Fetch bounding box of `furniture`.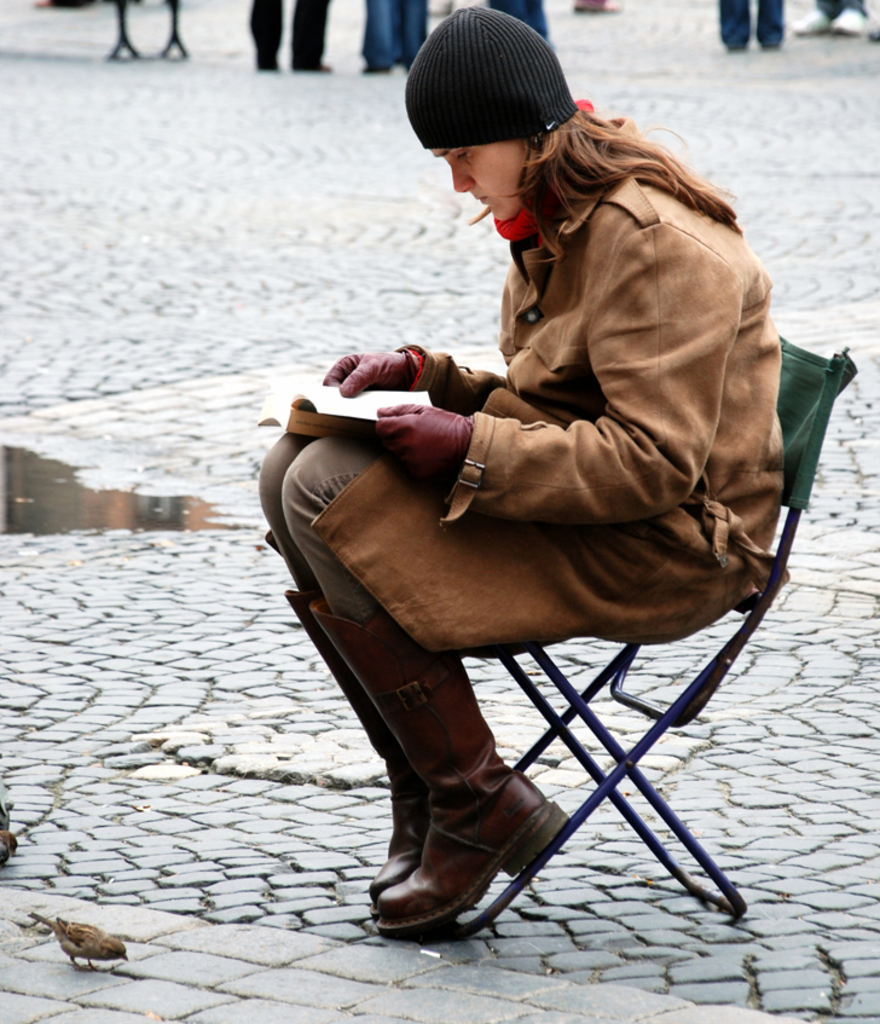
Bbox: [x1=51, y1=0, x2=189, y2=59].
